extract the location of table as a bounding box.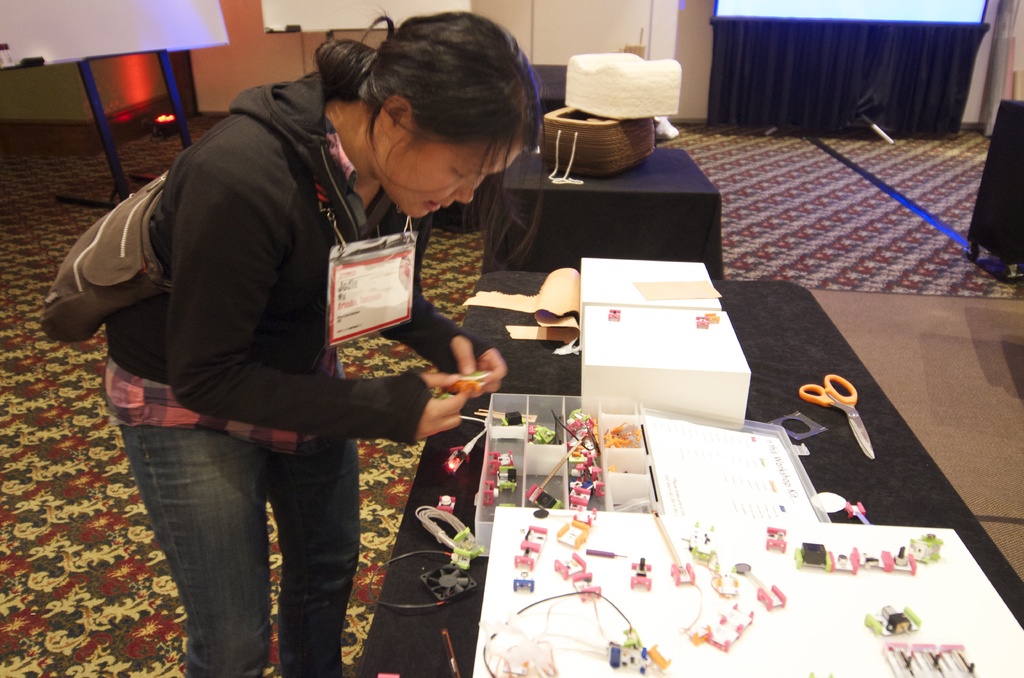
(476, 143, 726, 275).
